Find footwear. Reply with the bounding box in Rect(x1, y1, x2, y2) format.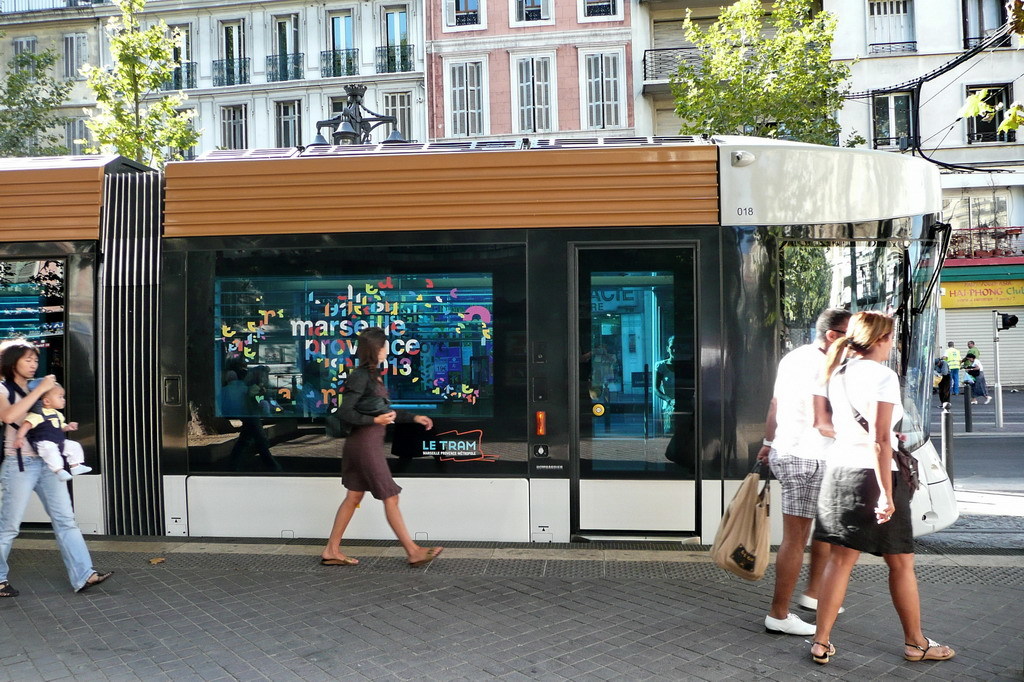
Rect(322, 553, 358, 567).
